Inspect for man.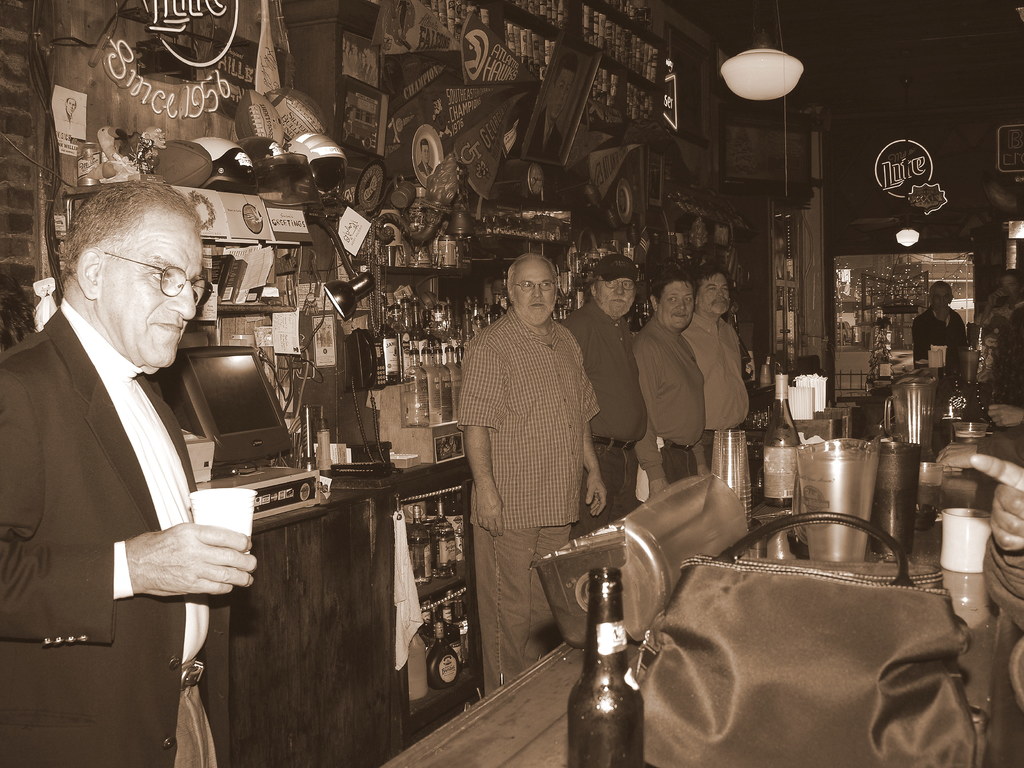
Inspection: bbox=(981, 270, 1023, 322).
